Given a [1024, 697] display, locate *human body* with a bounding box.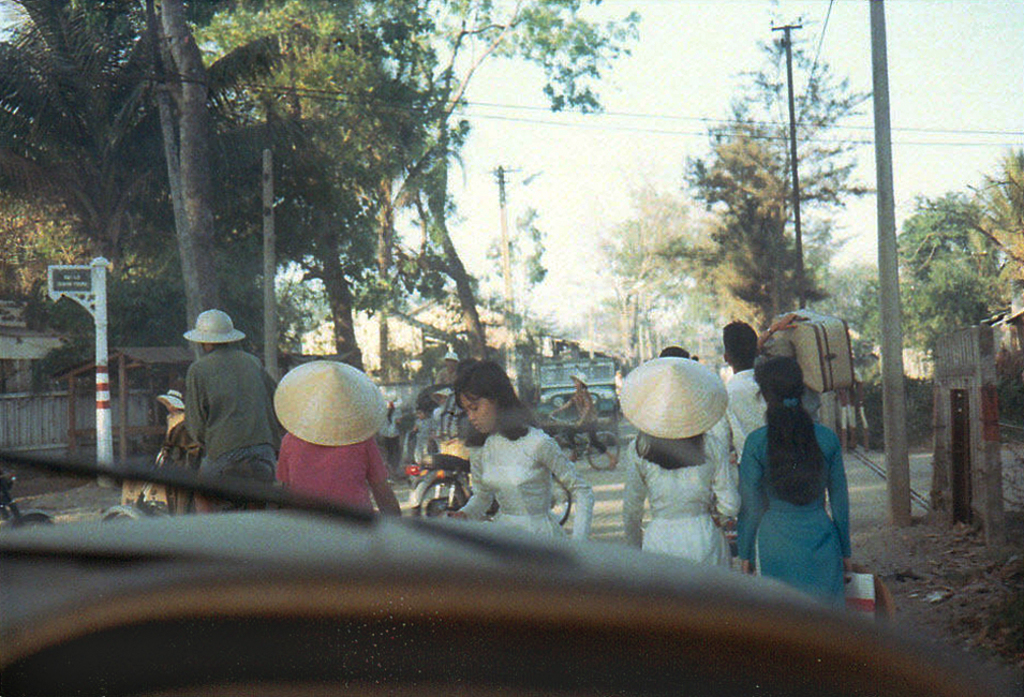
Located: l=618, t=360, r=739, b=569.
